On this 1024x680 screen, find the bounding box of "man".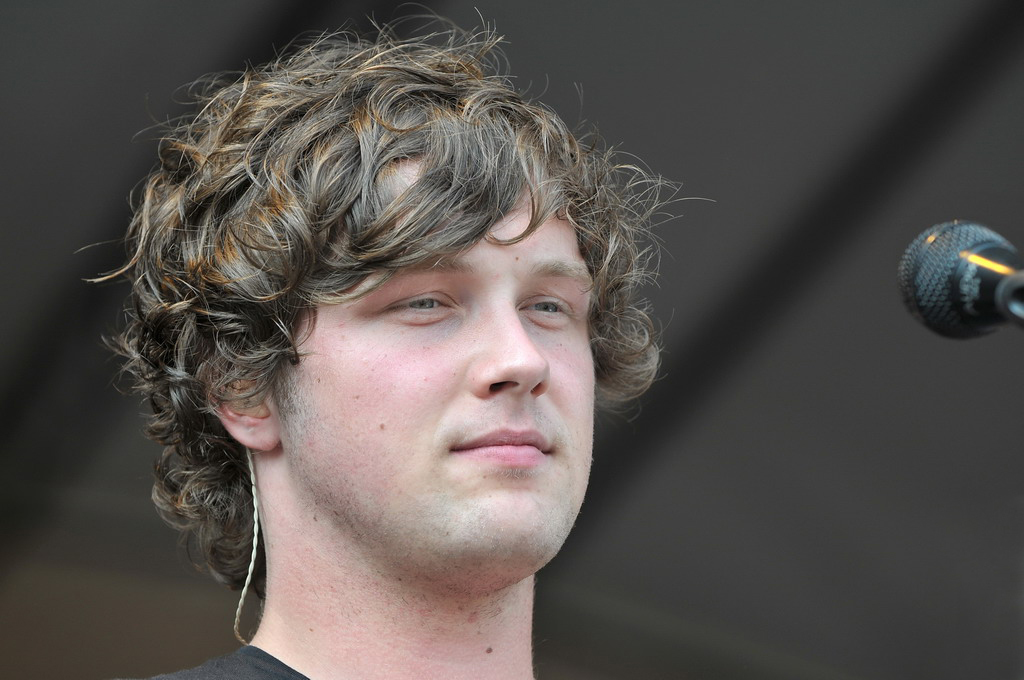
Bounding box: box(84, 16, 699, 679).
